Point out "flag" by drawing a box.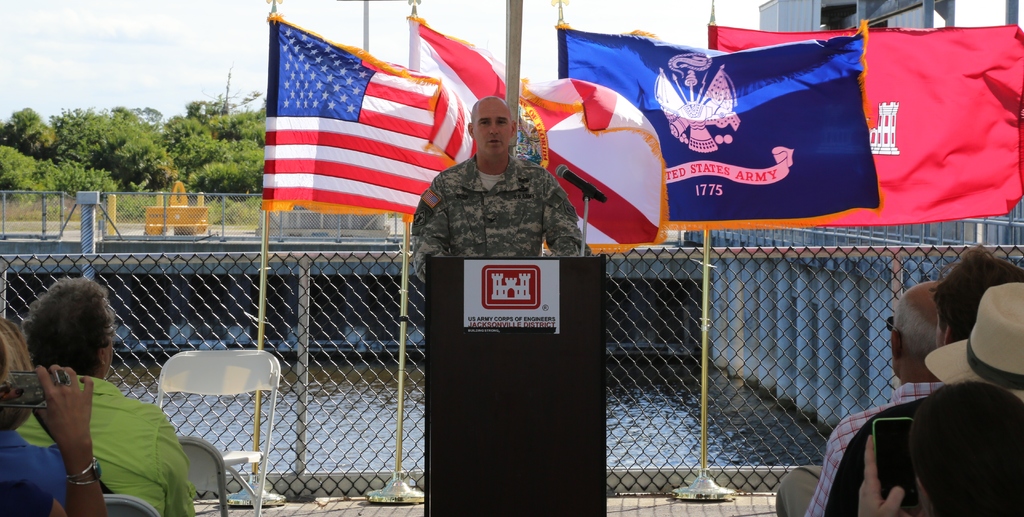
638, 26, 876, 227.
